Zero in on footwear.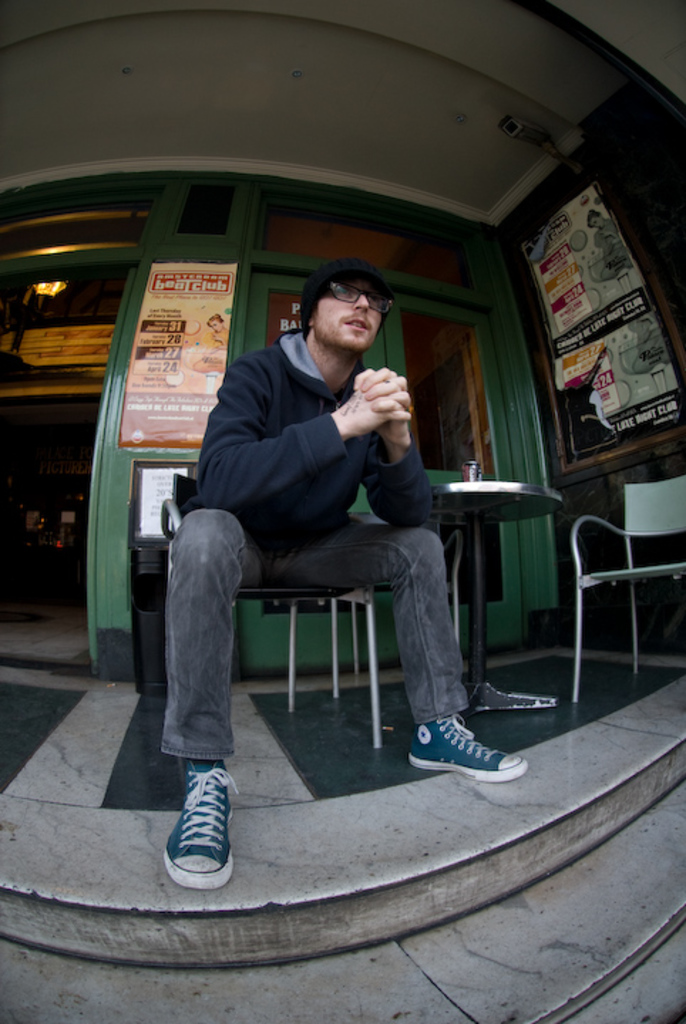
Zeroed in: rect(408, 714, 531, 785).
